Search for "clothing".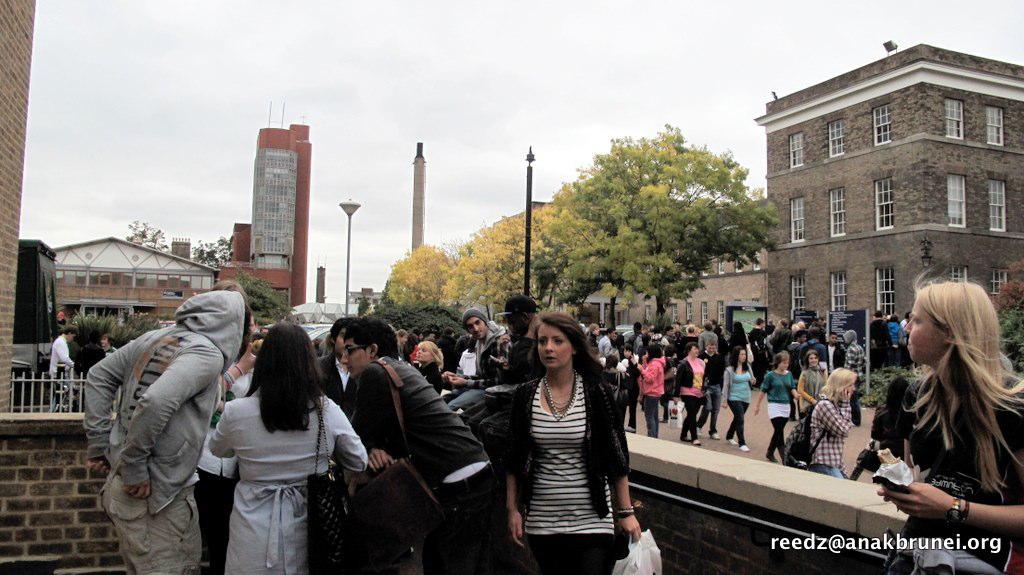
Found at [x1=796, y1=361, x2=825, y2=399].
